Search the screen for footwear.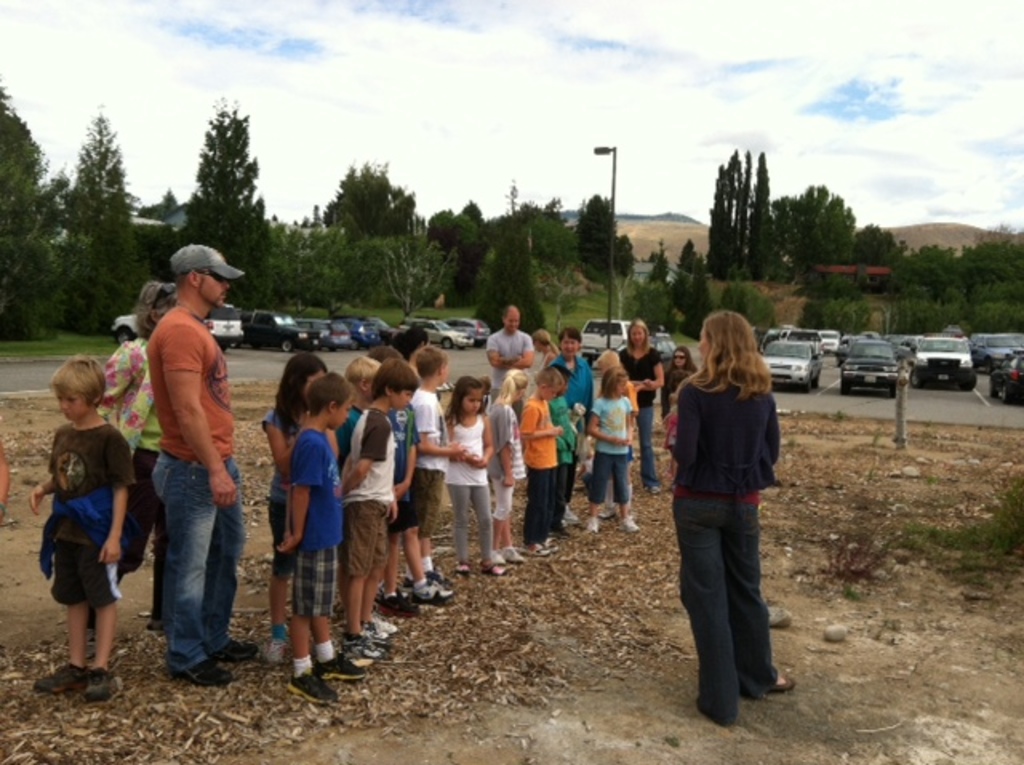
Found at locate(618, 509, 645, 533).
